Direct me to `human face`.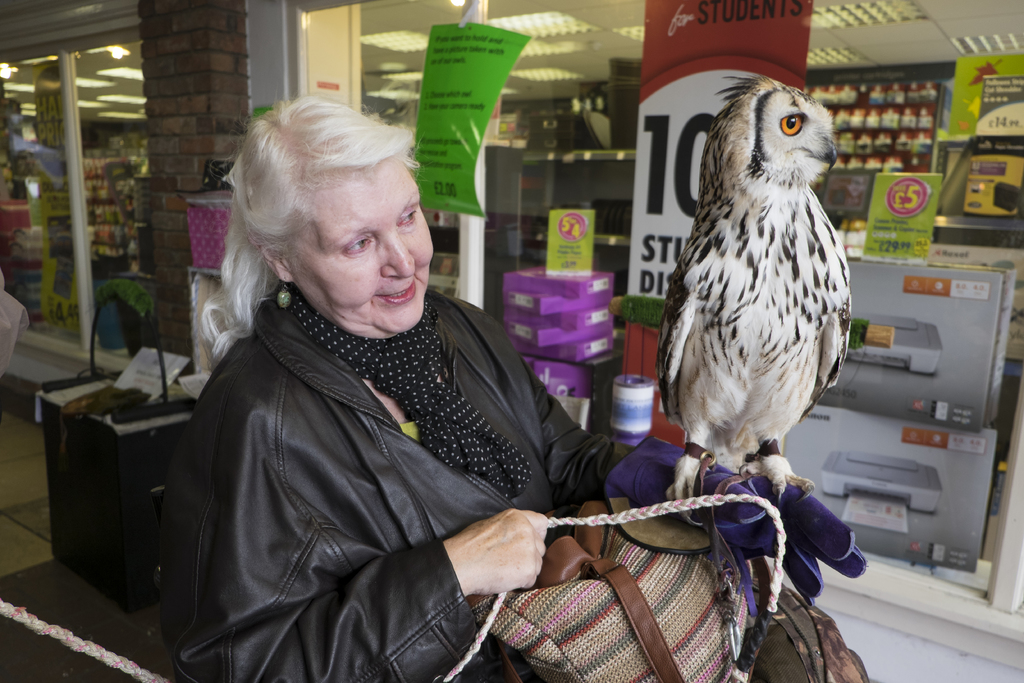
Direction: <box>288,159,436,334</box>.
